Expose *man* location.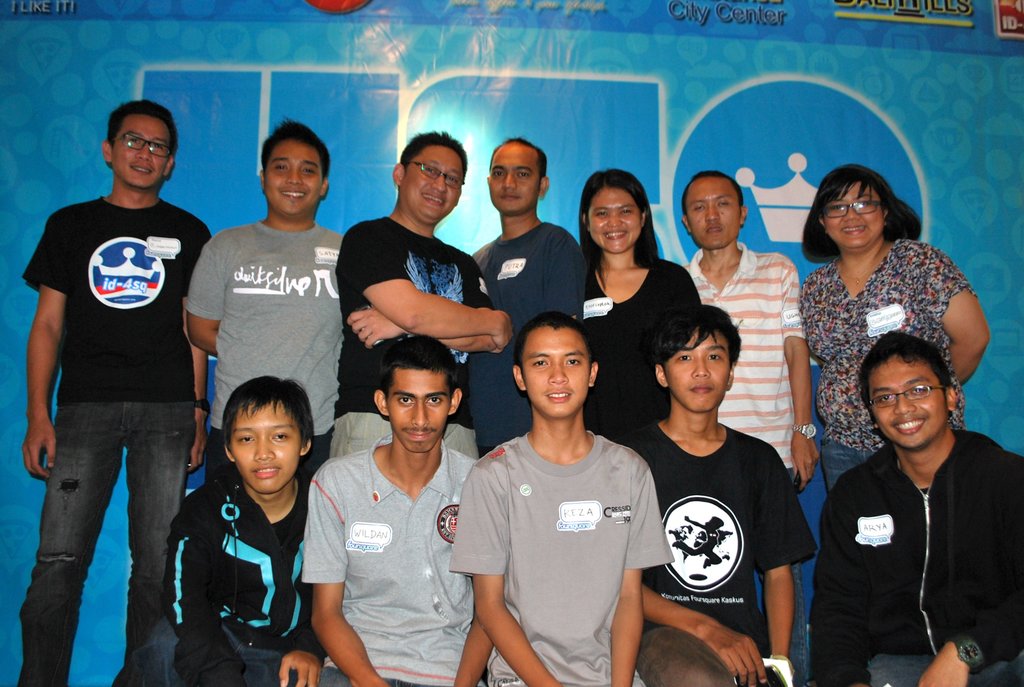
Exposed at BBox(12, 99, 218, 681).
